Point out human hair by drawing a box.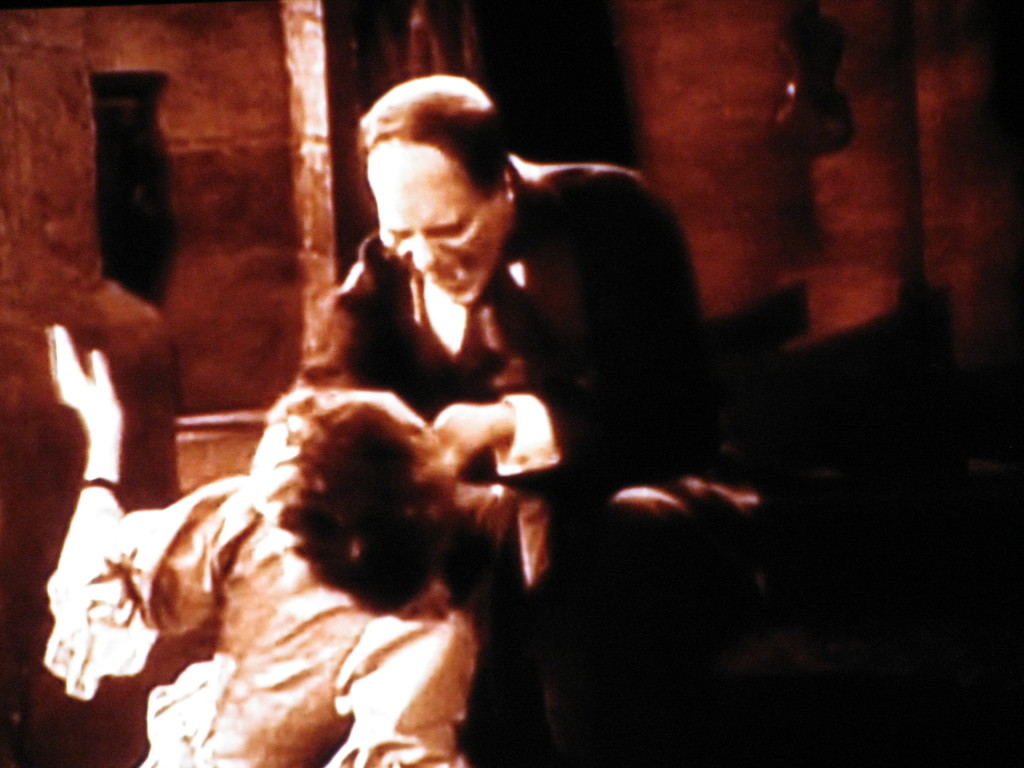
[x1=356, y1=69, x2=518, y2=204].
